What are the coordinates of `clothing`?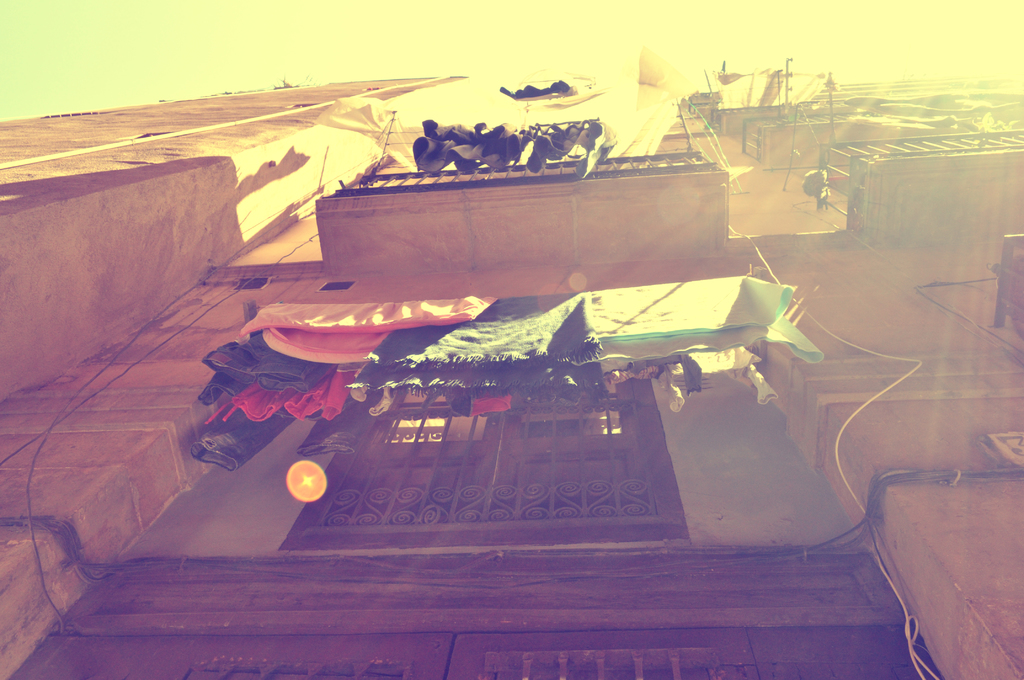
bbox(181, 416, 284, 471).
